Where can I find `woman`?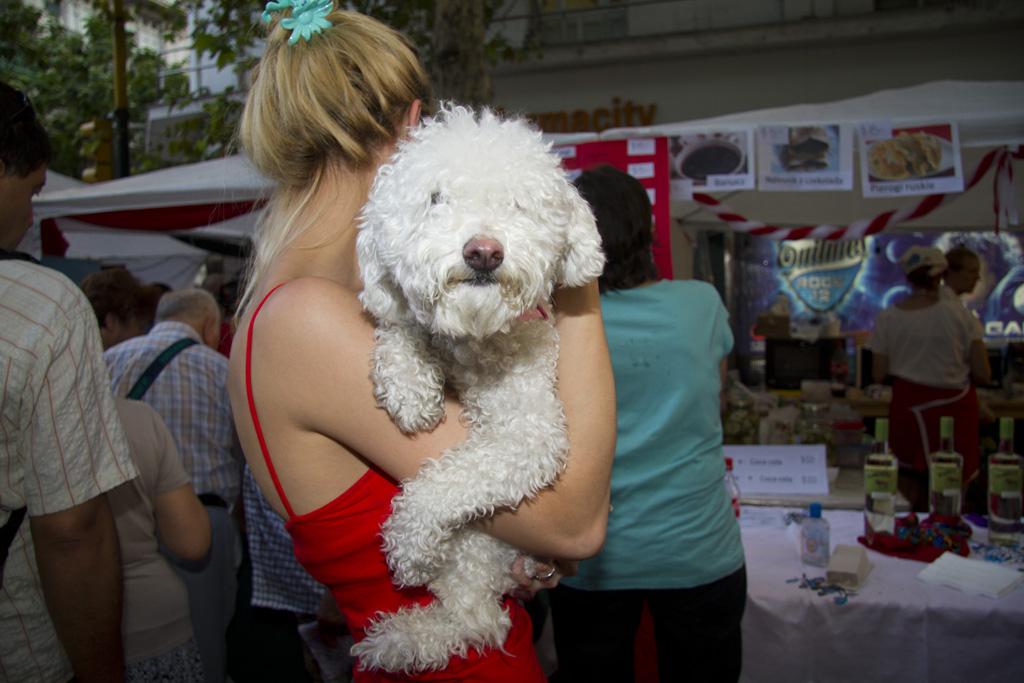
You can find it at Rect(223, 0, 619, 676).
